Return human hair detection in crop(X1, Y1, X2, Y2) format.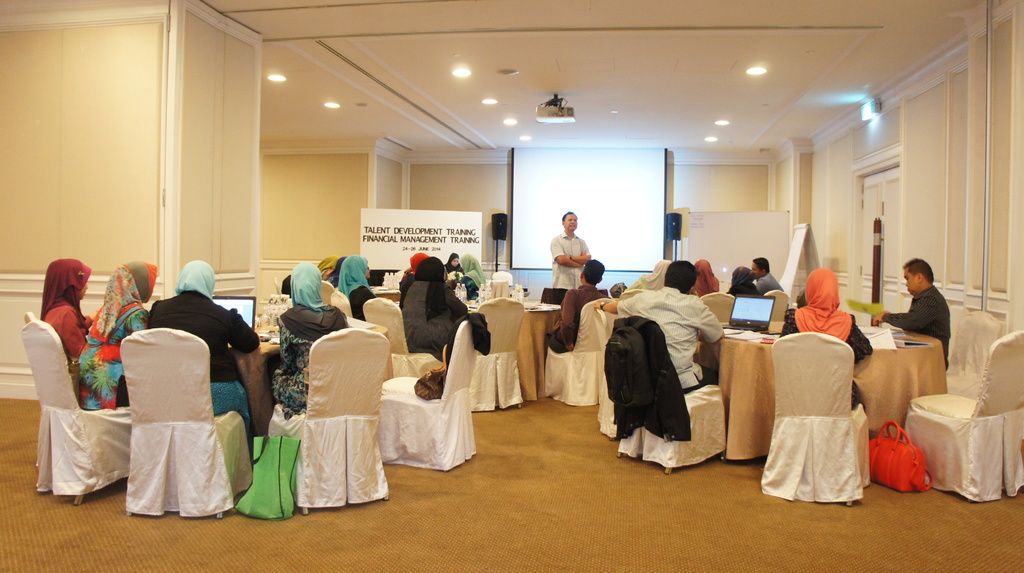
crop(753, 257, 770, 271).
